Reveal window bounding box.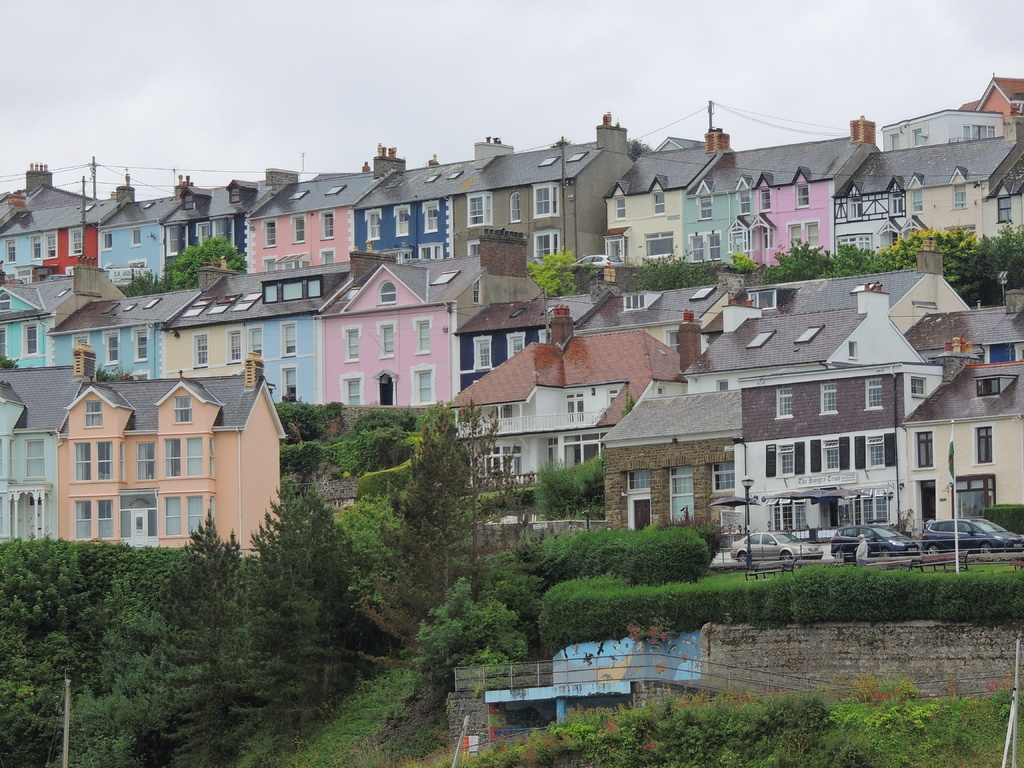
Revealed: BBox(538, 154, 557, 166).
